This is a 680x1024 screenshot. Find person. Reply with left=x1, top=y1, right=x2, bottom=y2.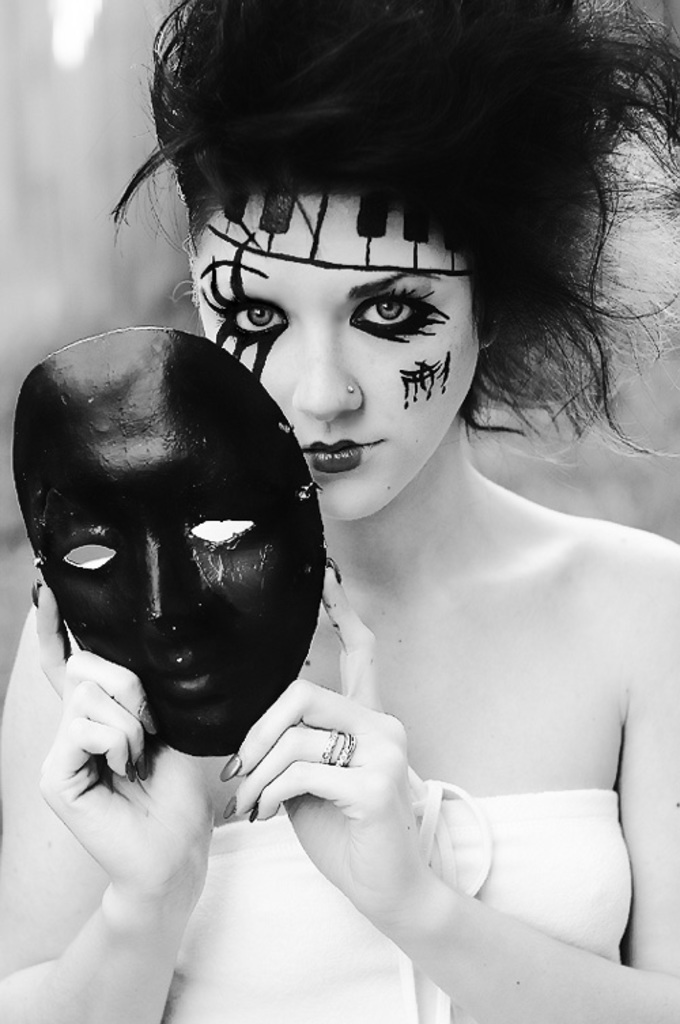
left=0, top=0, right=679, bottom=1020.
